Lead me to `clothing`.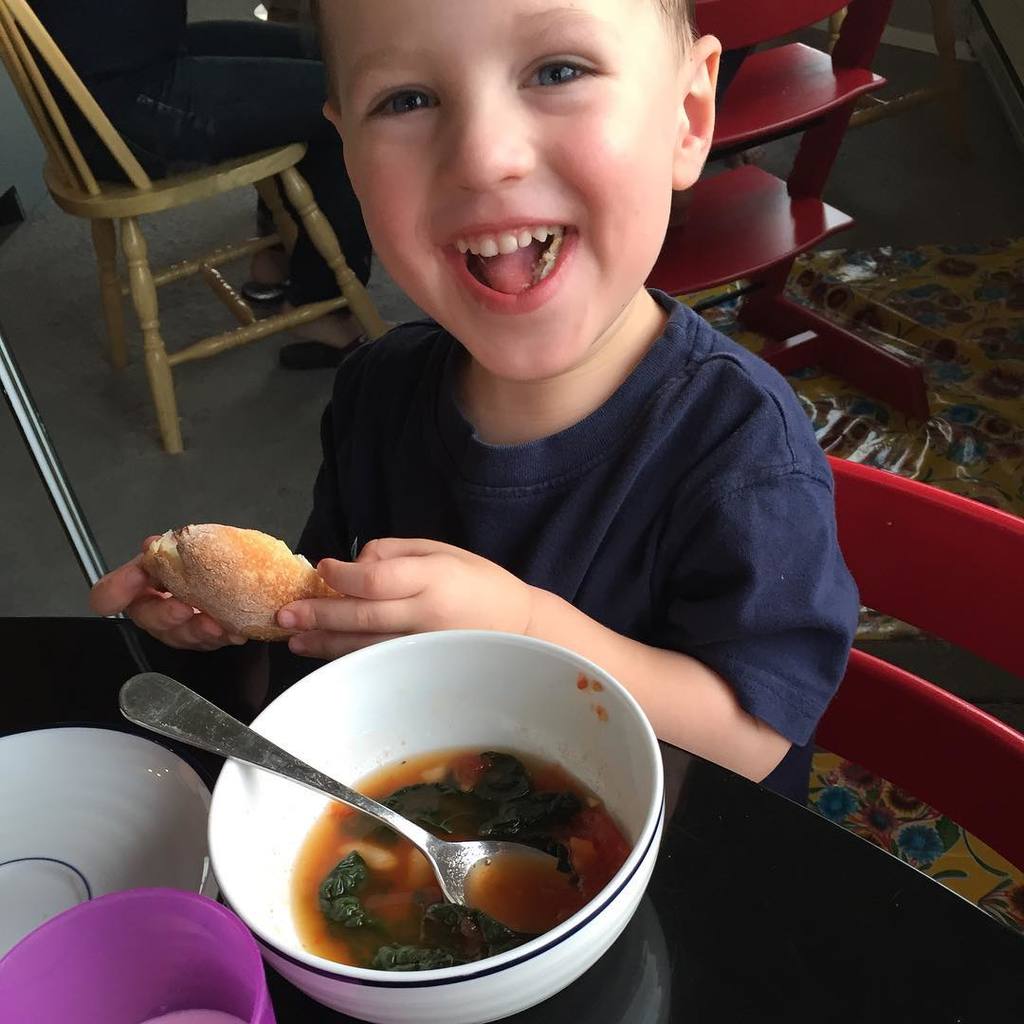
Lead to box(294, 287, 865, 745).
